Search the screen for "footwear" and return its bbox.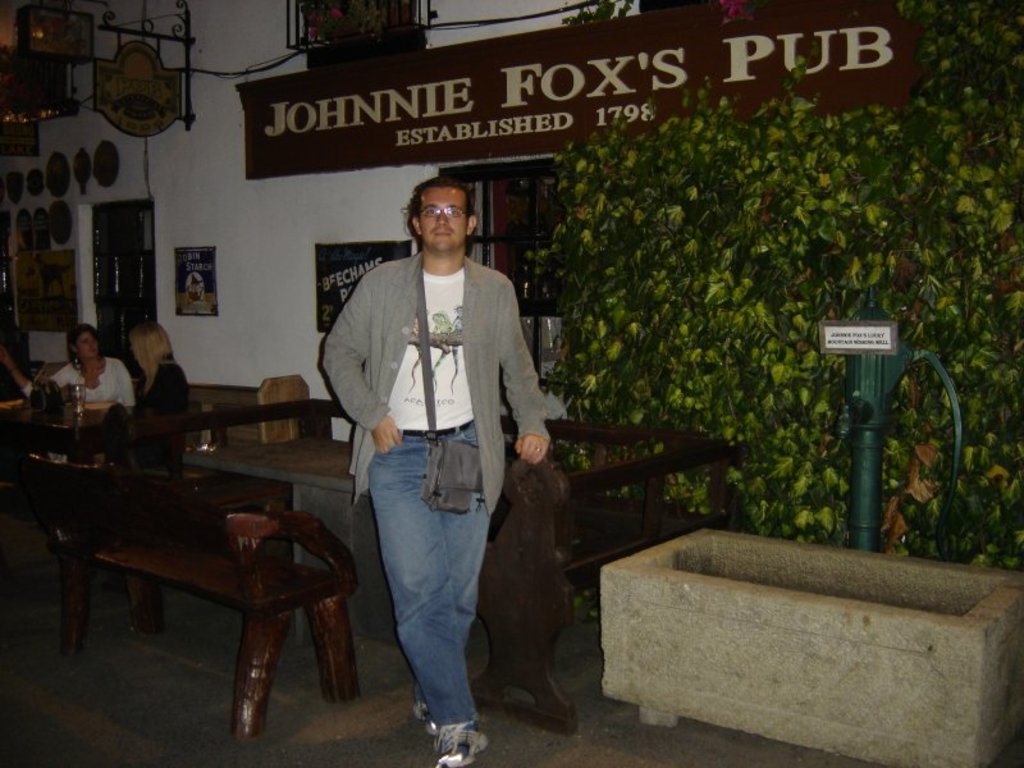
Found: bbox=(436, 724, 488, 765).
